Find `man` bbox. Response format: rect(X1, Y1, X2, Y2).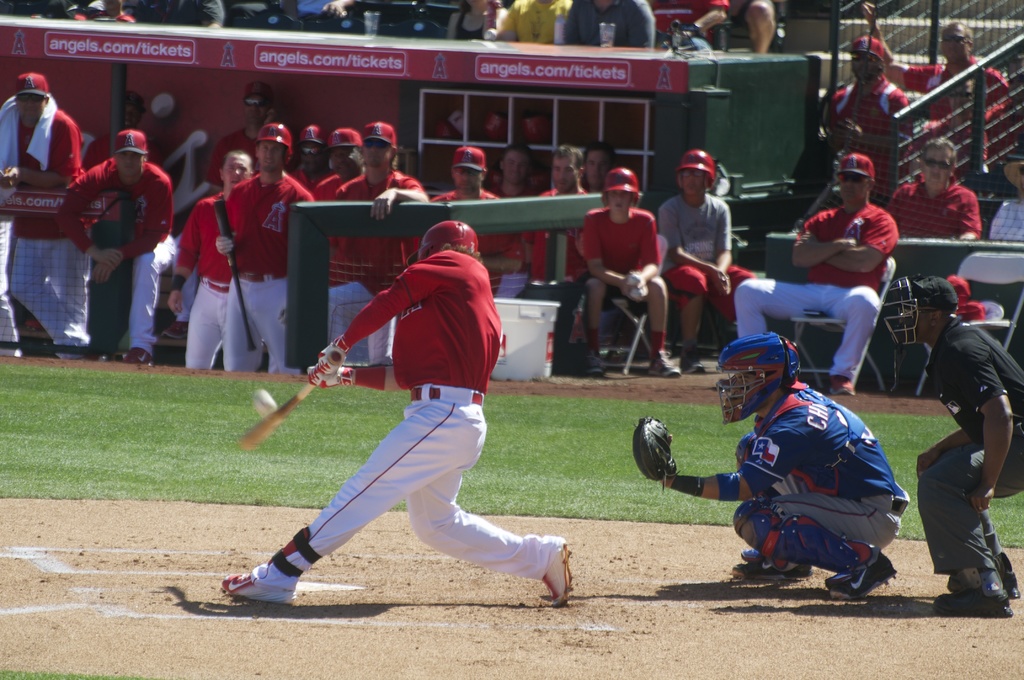
rect(628, 329, 909, 602).
